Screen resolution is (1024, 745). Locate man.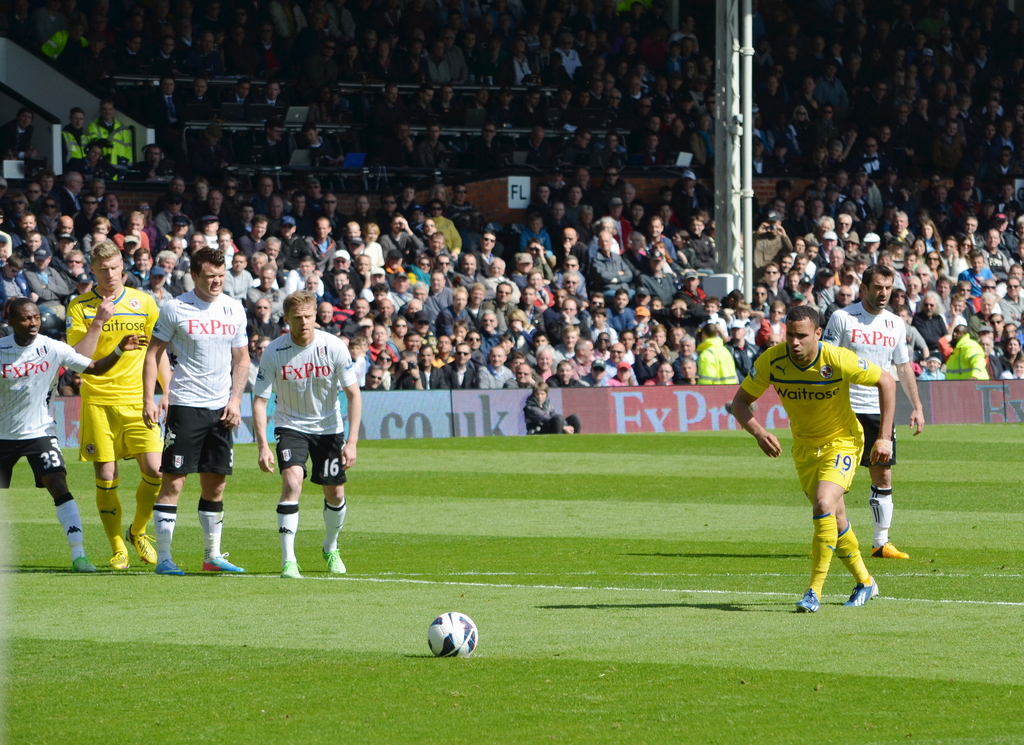
left=92, top=97, right=138, bottom=161.
